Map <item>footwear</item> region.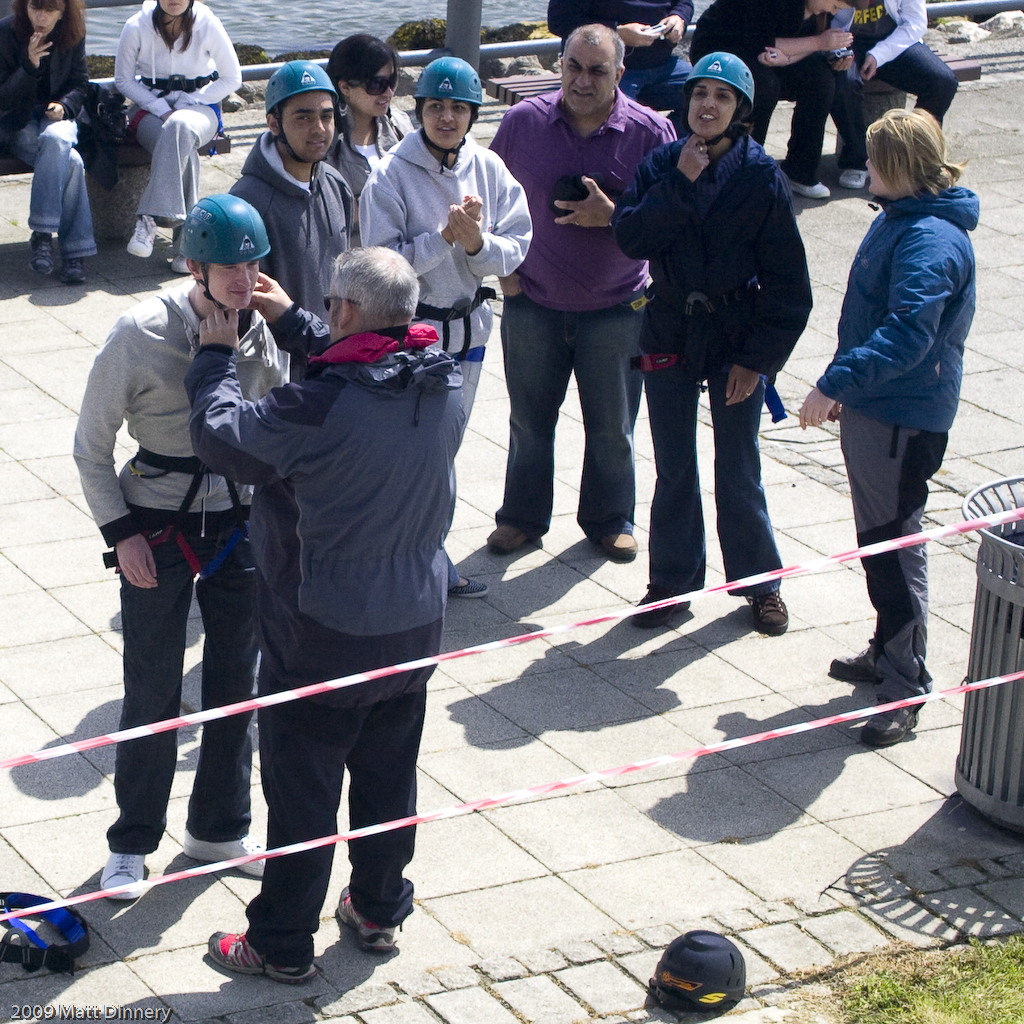
Mapped to BBox(29, 225, 50, 269).
